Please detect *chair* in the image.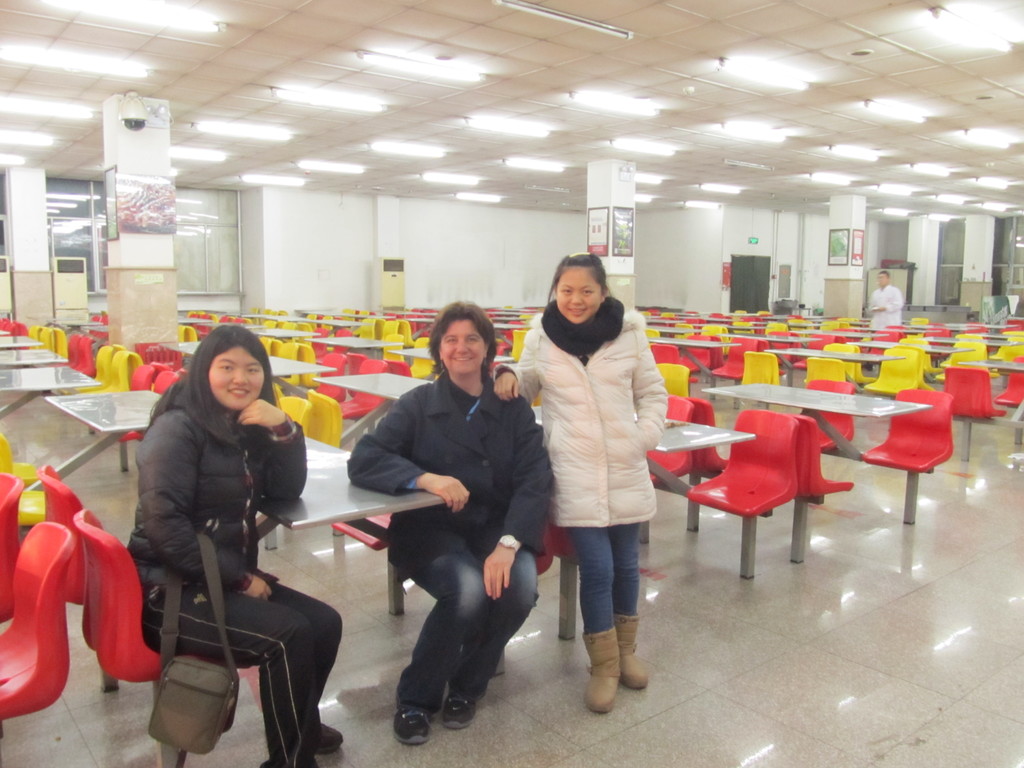
<region>805, 381, 862, 449</region>.
